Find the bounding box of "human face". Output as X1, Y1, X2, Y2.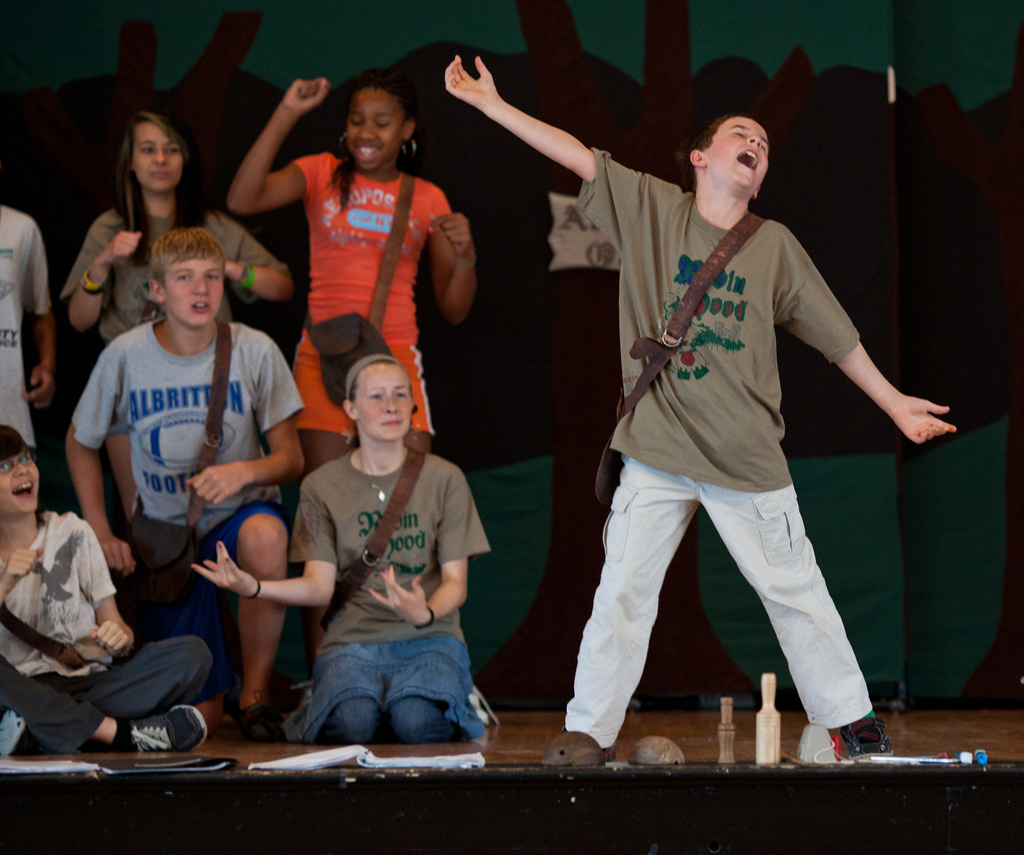
356, 370, 411, 435.
